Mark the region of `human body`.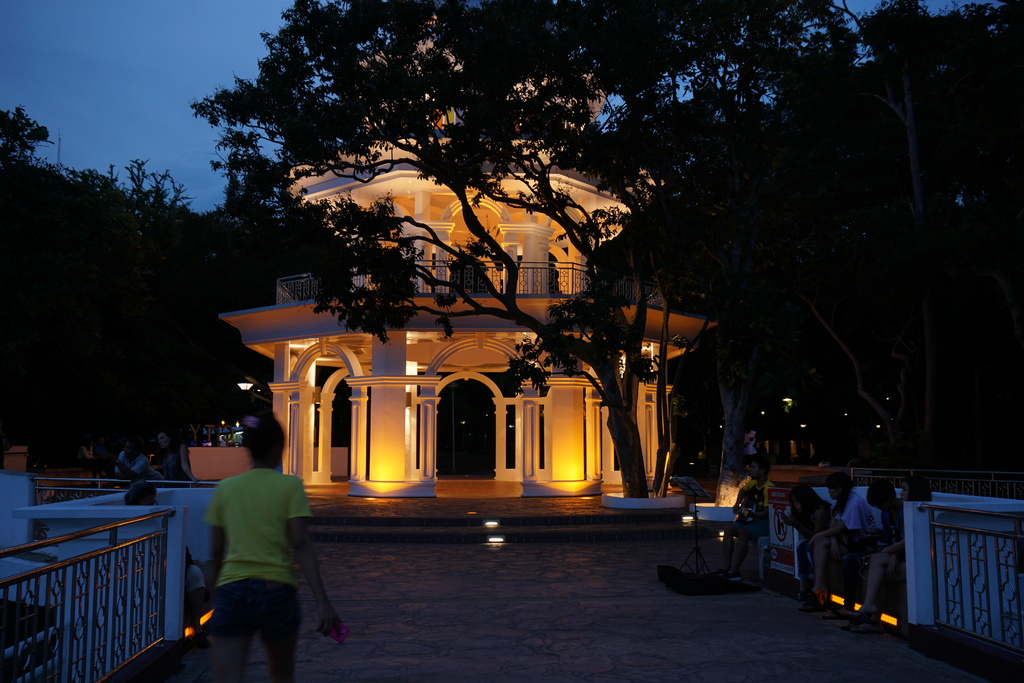
Region: 209, 465, 341, 682.
